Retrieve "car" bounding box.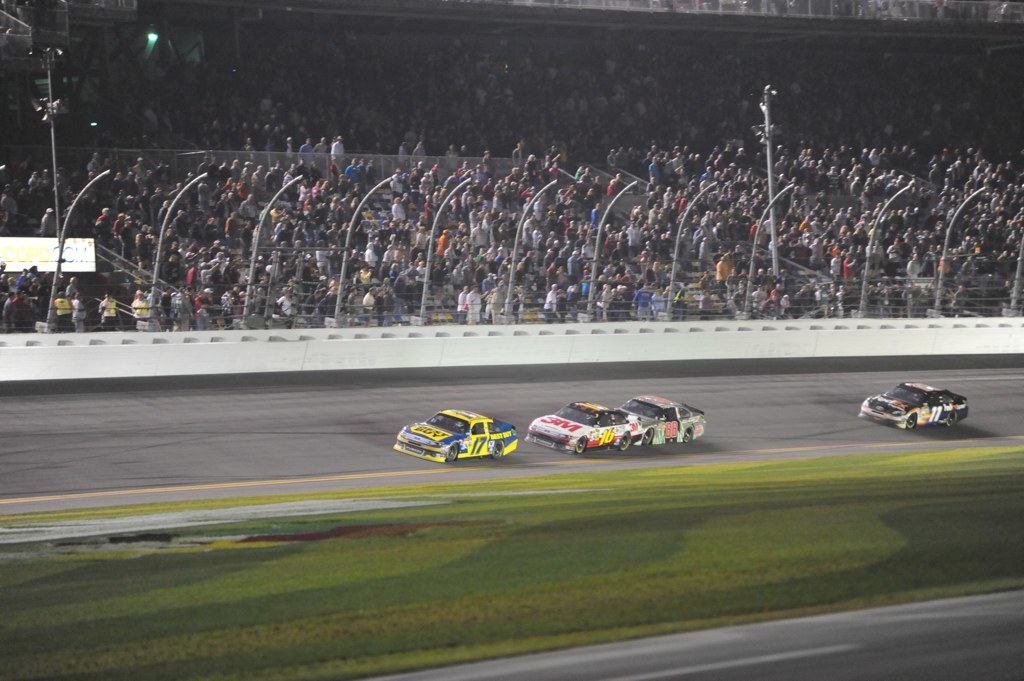
Bounding box: bbox(628, 398, 707, 443).
